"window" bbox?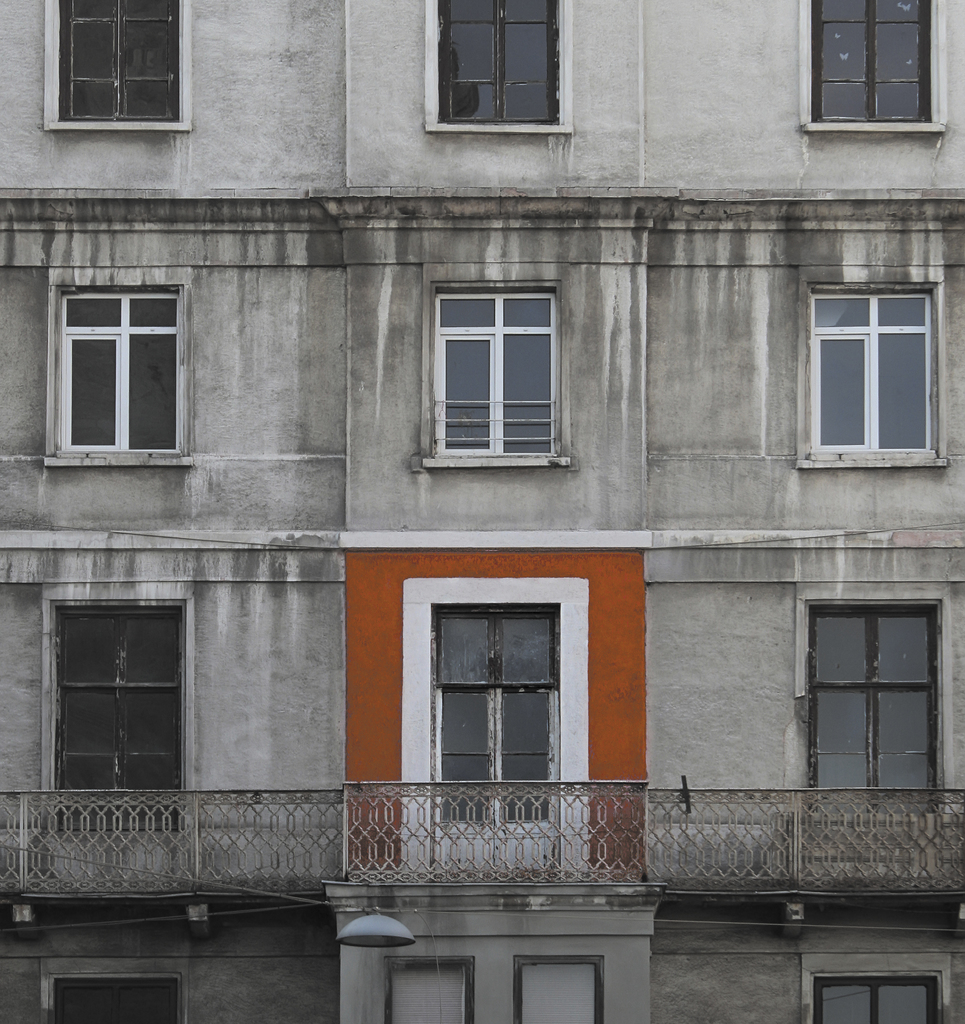
[x1=42, y1=0, x2=195, y2=134]
